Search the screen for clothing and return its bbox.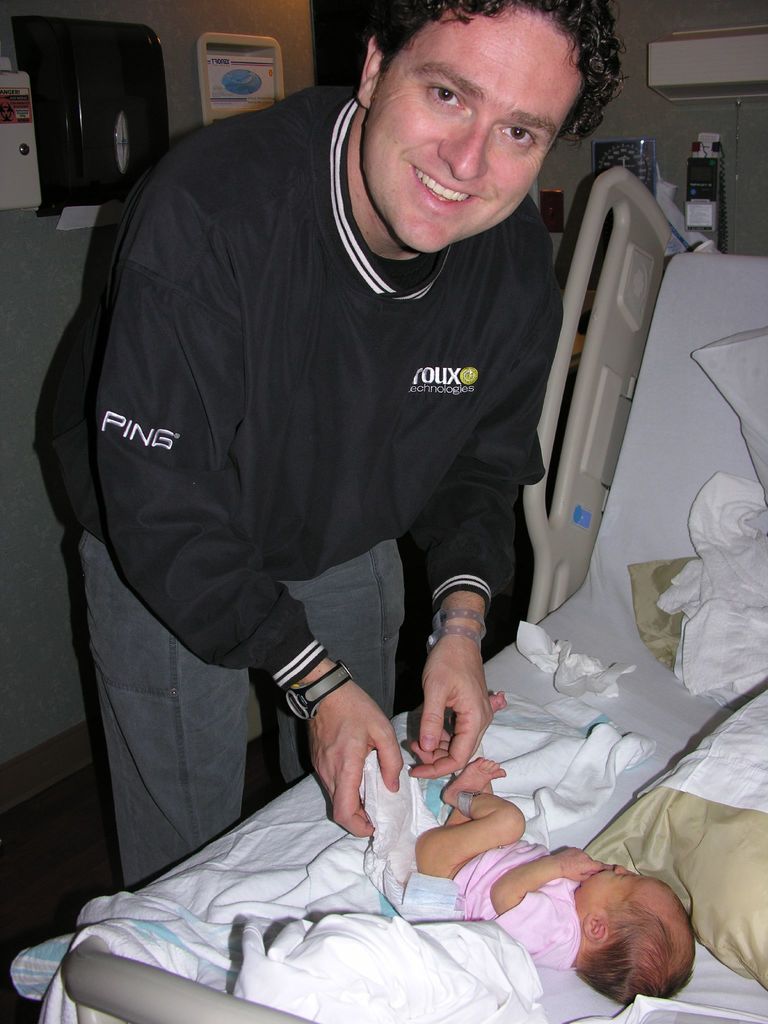
Found: <box>16,84,652,948</box>.
